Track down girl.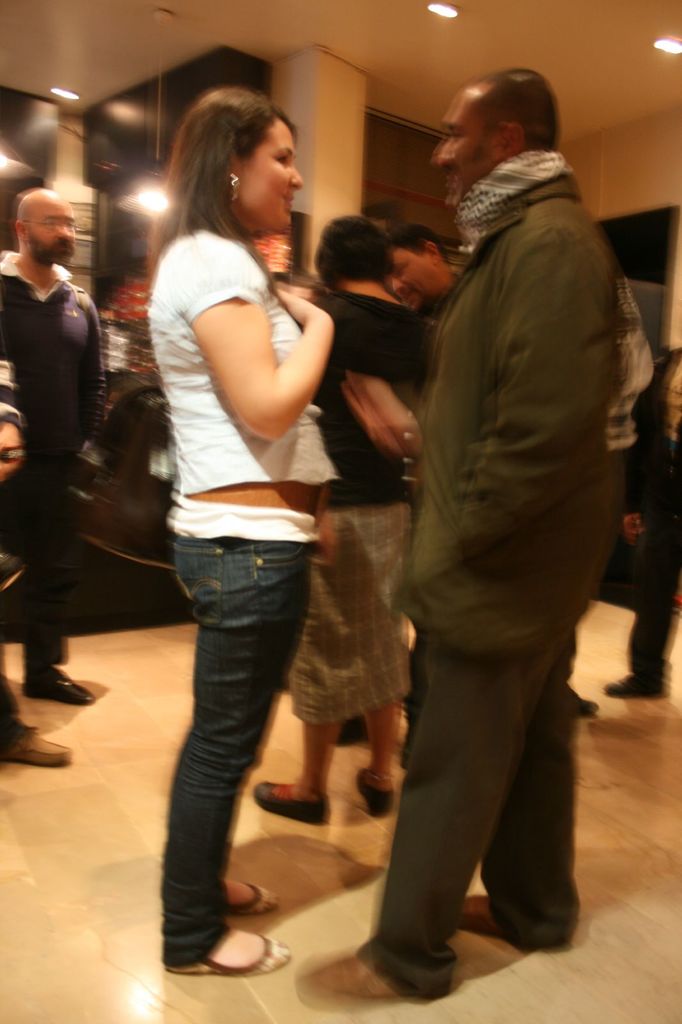
Tracked to <box>148,81,342,975</box>.
